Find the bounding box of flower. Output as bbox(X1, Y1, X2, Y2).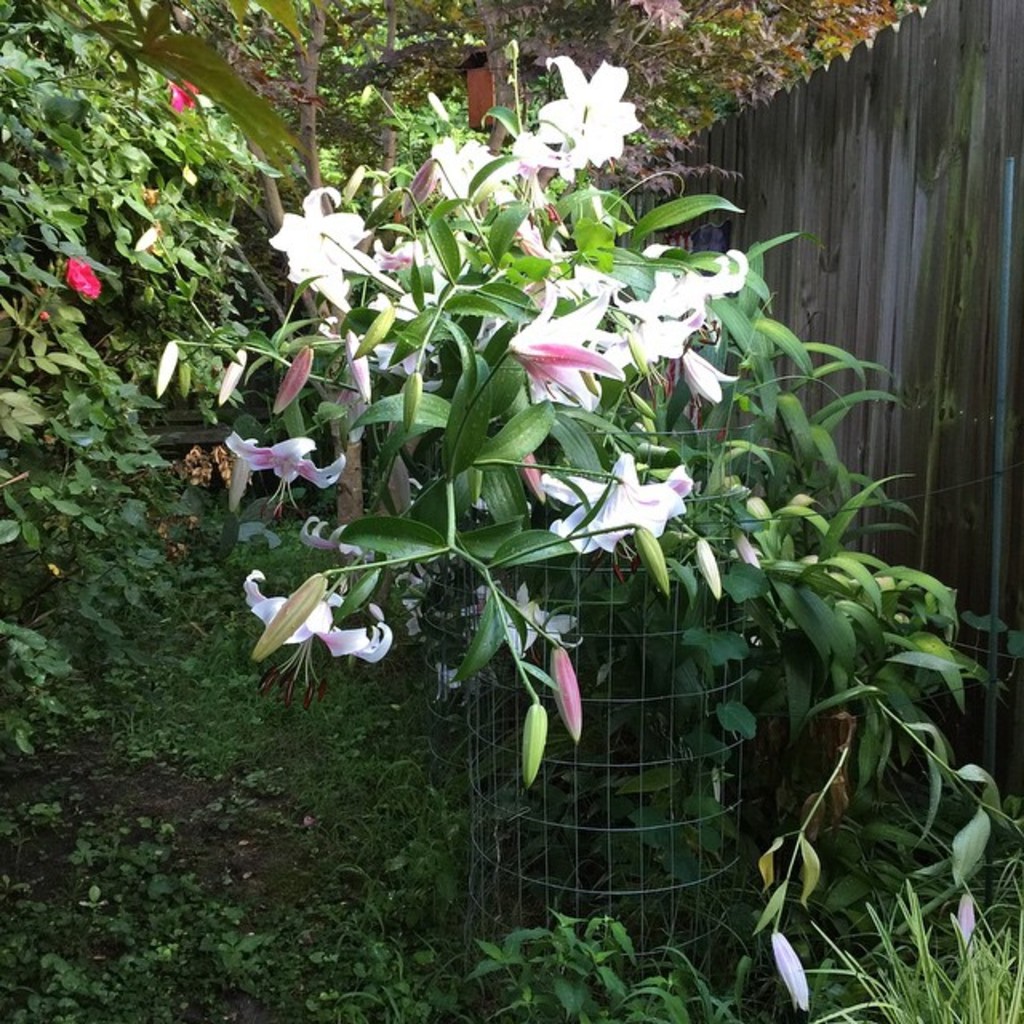
bbox(267, 171, 394, 291).
